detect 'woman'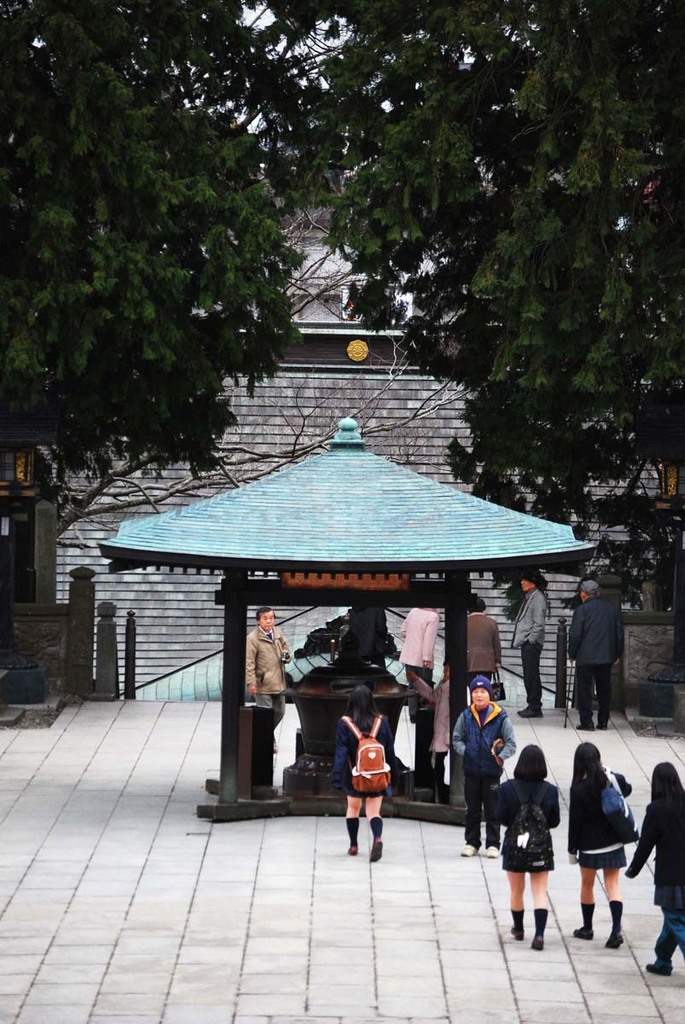
(x1=332, y1=684, x2=397, y2=864)
